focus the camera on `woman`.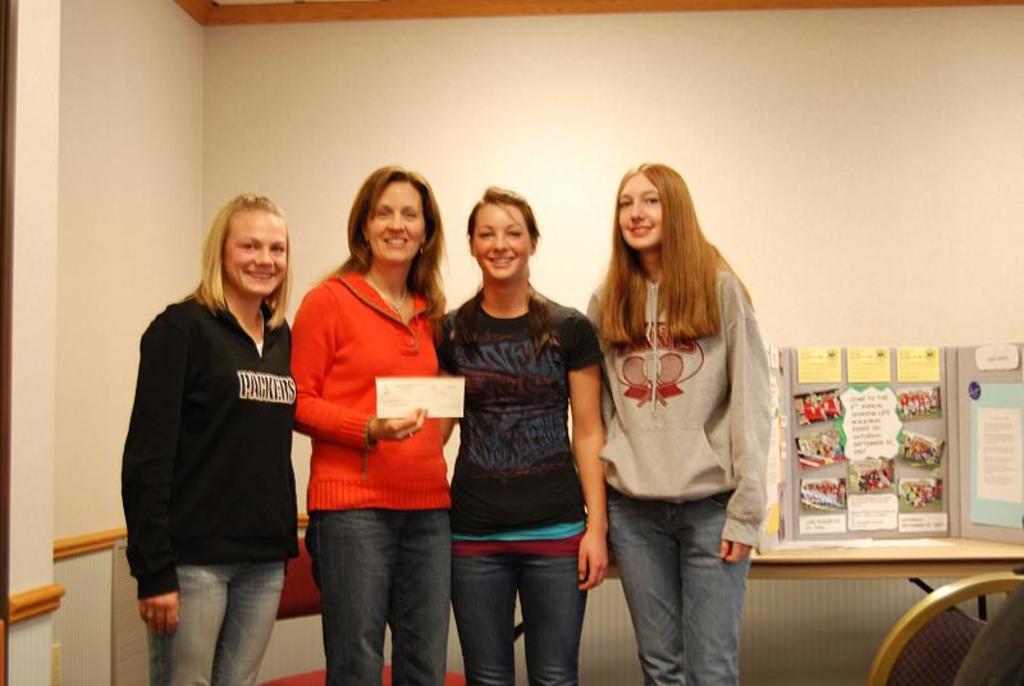
Focus region: x1=439 y1=187 x2=609 y2=685.
